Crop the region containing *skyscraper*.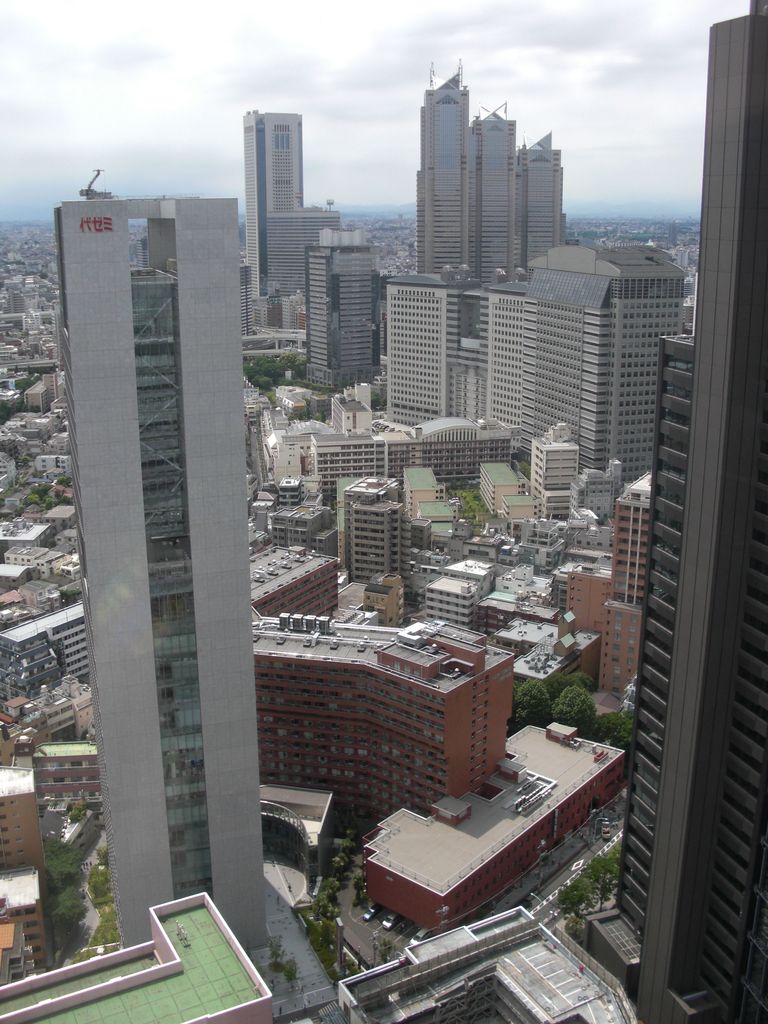
Crop region: bbox(240, 108, 310, 330).
